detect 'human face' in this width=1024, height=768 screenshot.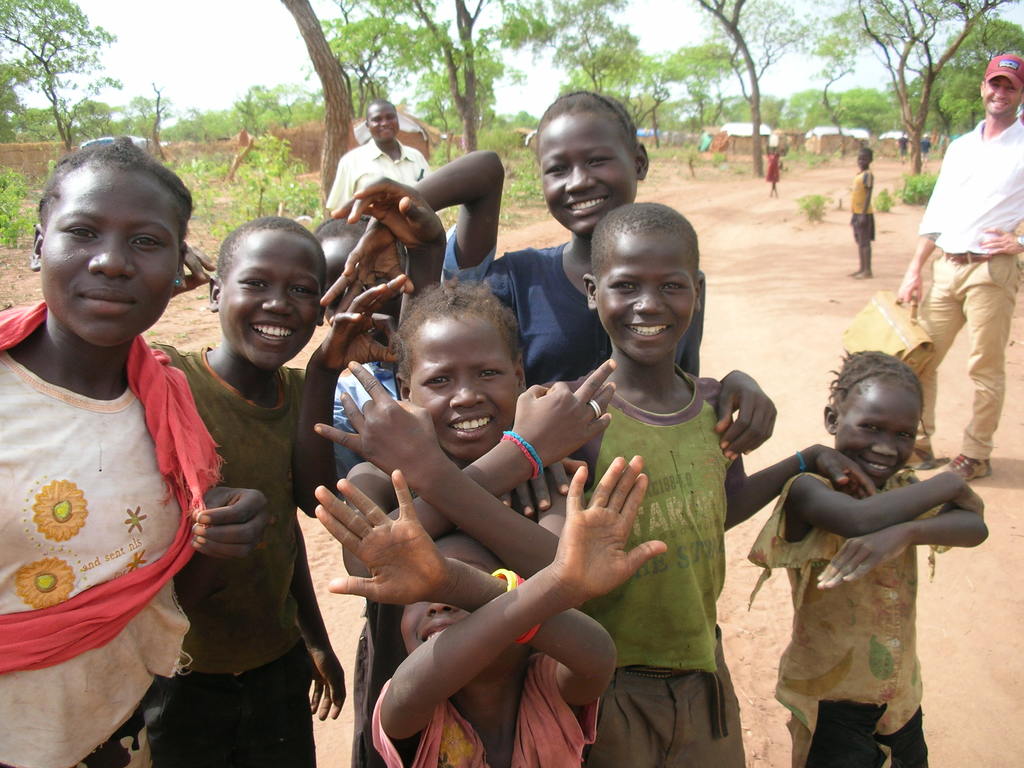
Detection: Rect(982, 76, 1017, 116).
